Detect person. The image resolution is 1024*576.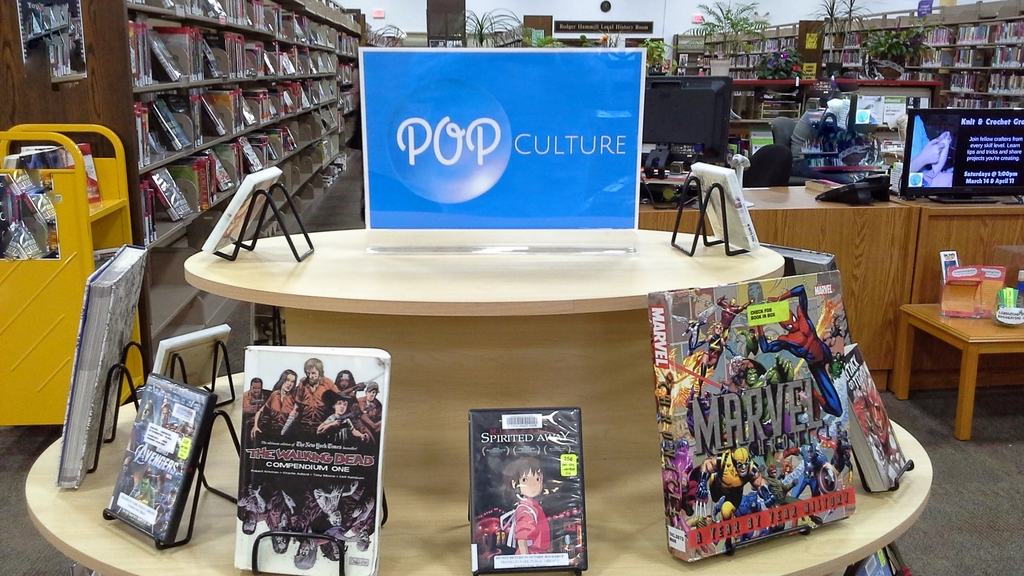
Rect(750, 282, 835, 417).
